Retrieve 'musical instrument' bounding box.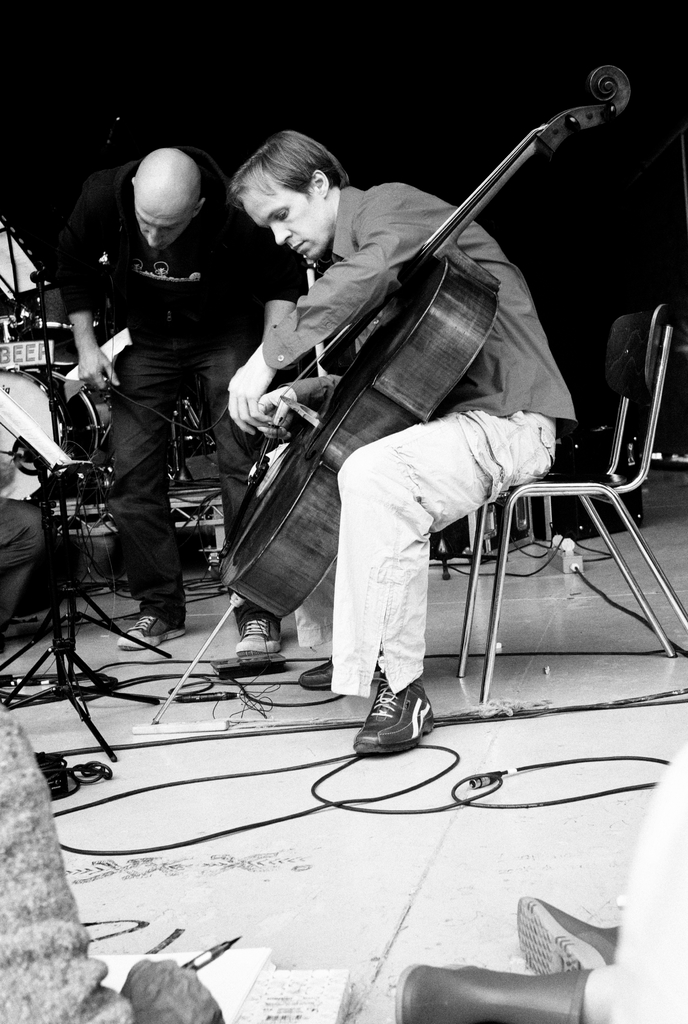
Bounding box: 218 66 632 620.
